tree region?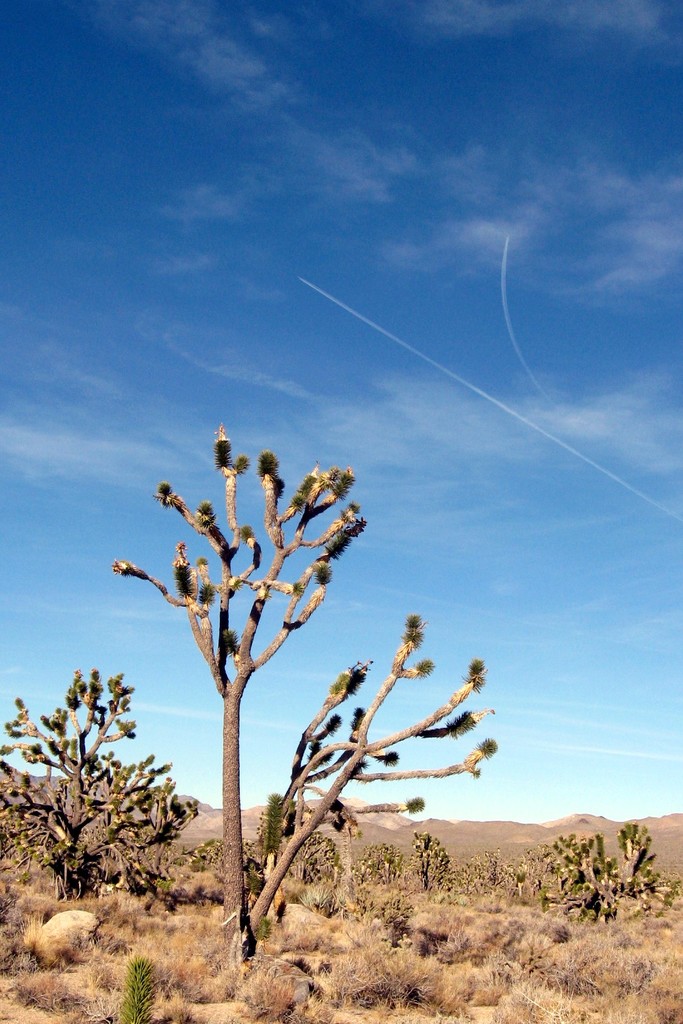
[0,664,192,890]
